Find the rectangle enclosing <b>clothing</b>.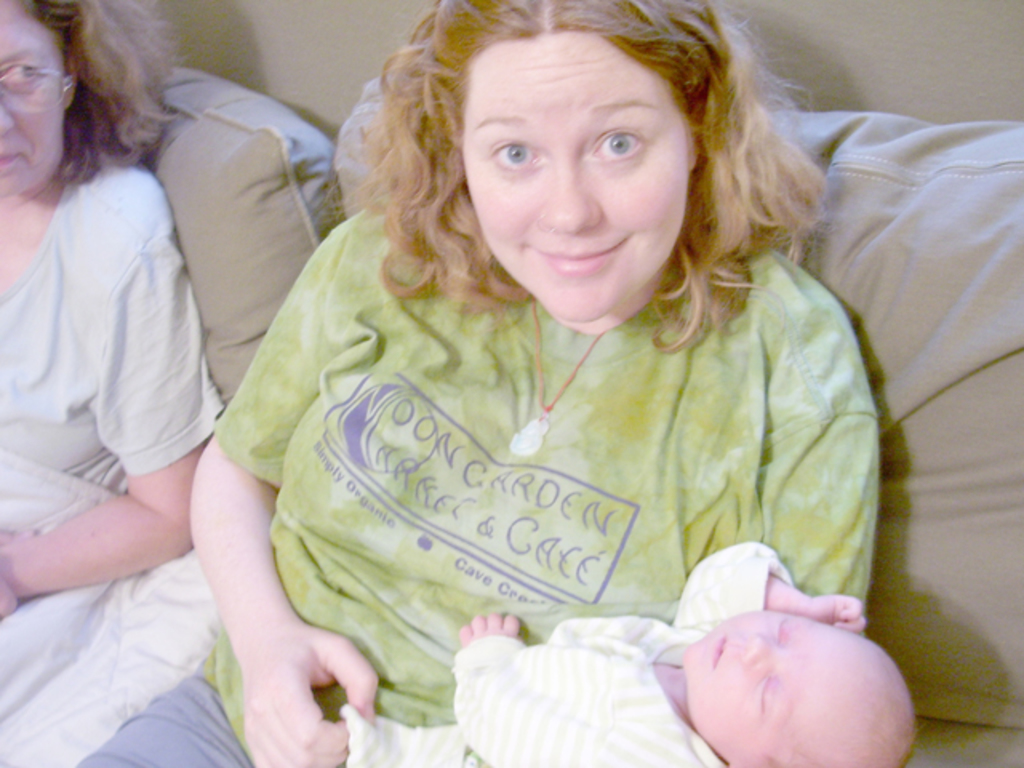
[13,48,253,645].
